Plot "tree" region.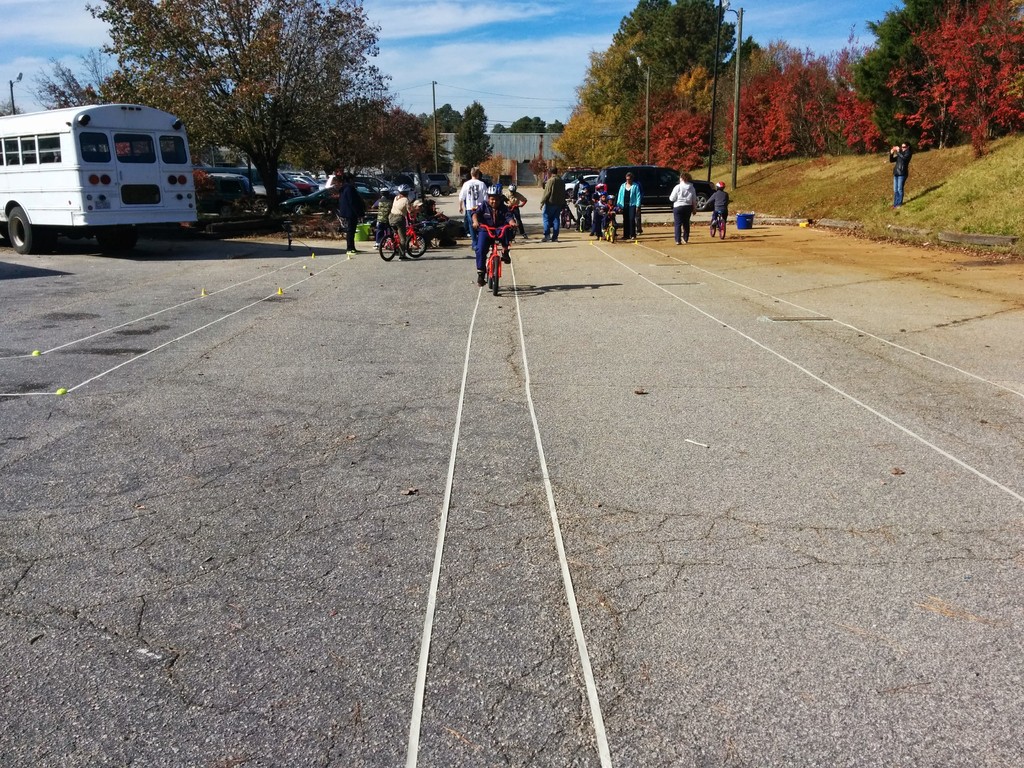
Plotted at {"x1": 416, "y1": 98, "x2": 469, "y2": 135}.
